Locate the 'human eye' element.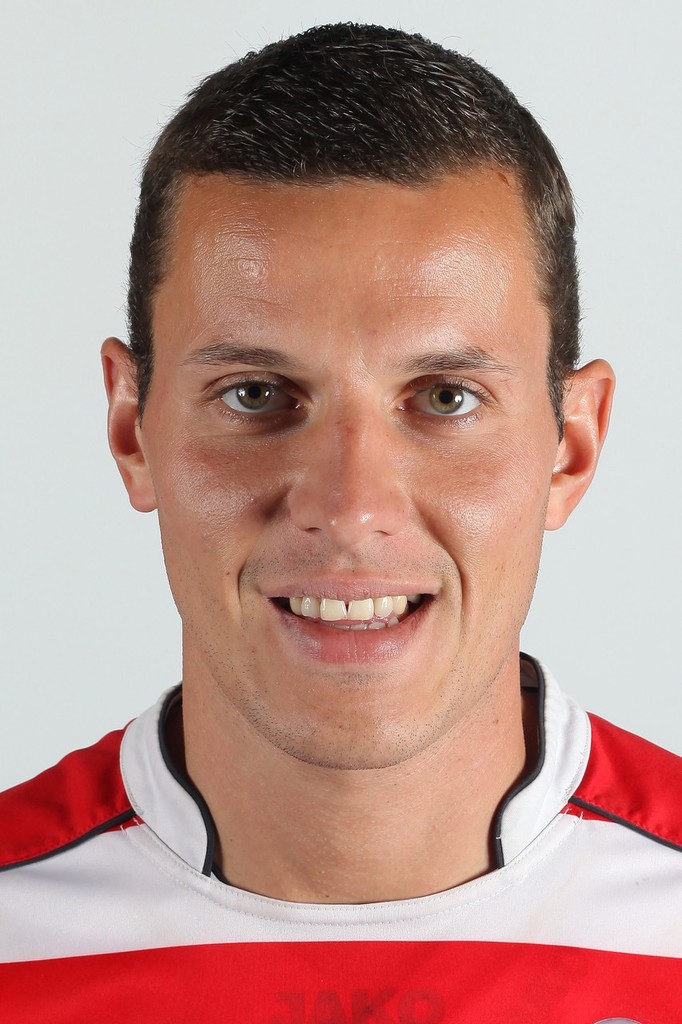
Element bbox: region(189, 365, 305, 422).
